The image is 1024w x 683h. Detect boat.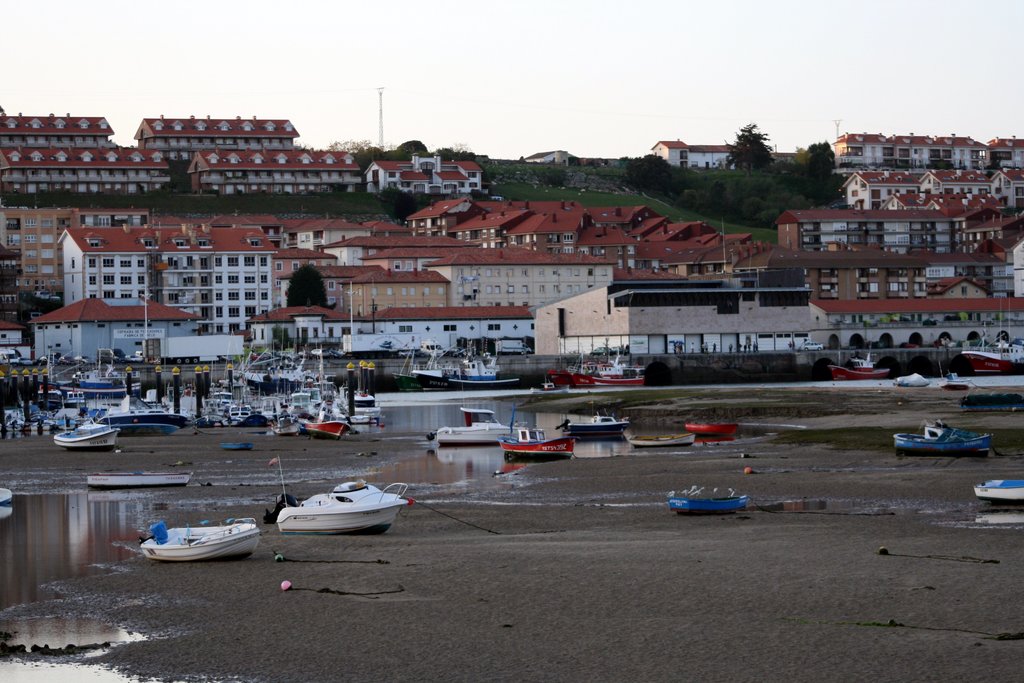
Detection: left=83, top=473, right=194, bottom=484.
